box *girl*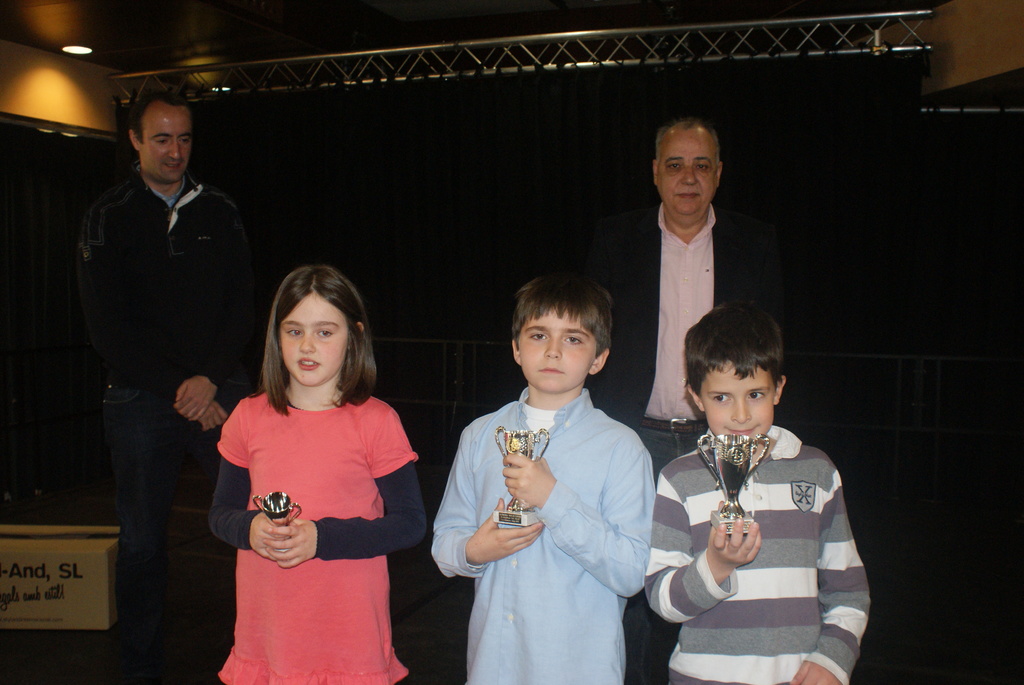
[207, 268, 426, 684]
